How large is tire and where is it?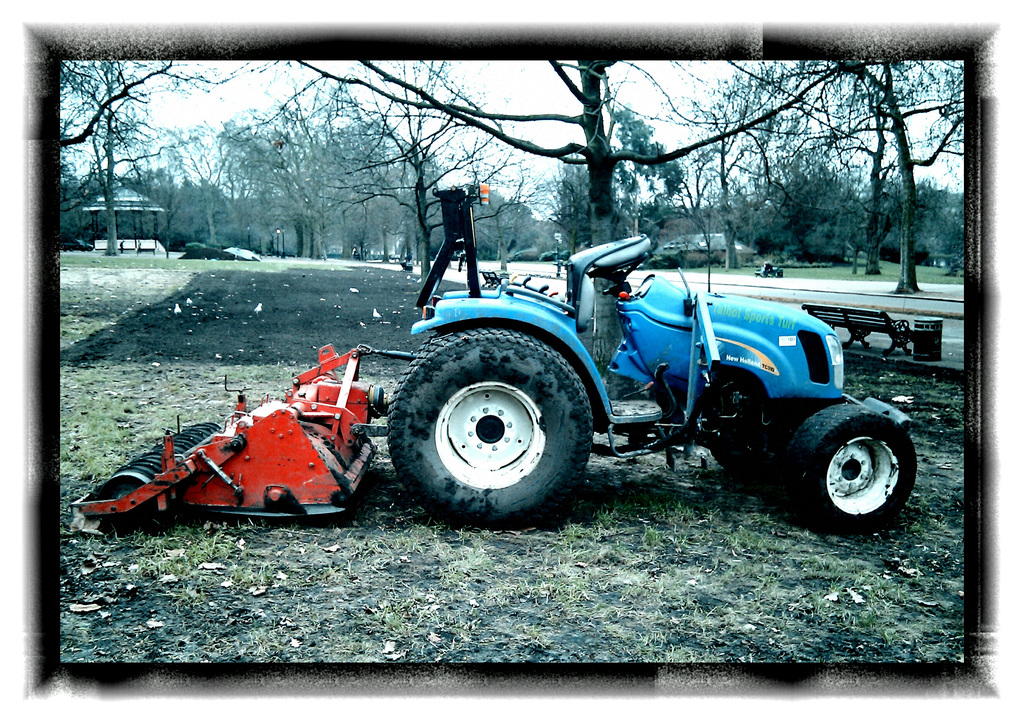
Bounding box: bbox(777, 270, 785, 279).
